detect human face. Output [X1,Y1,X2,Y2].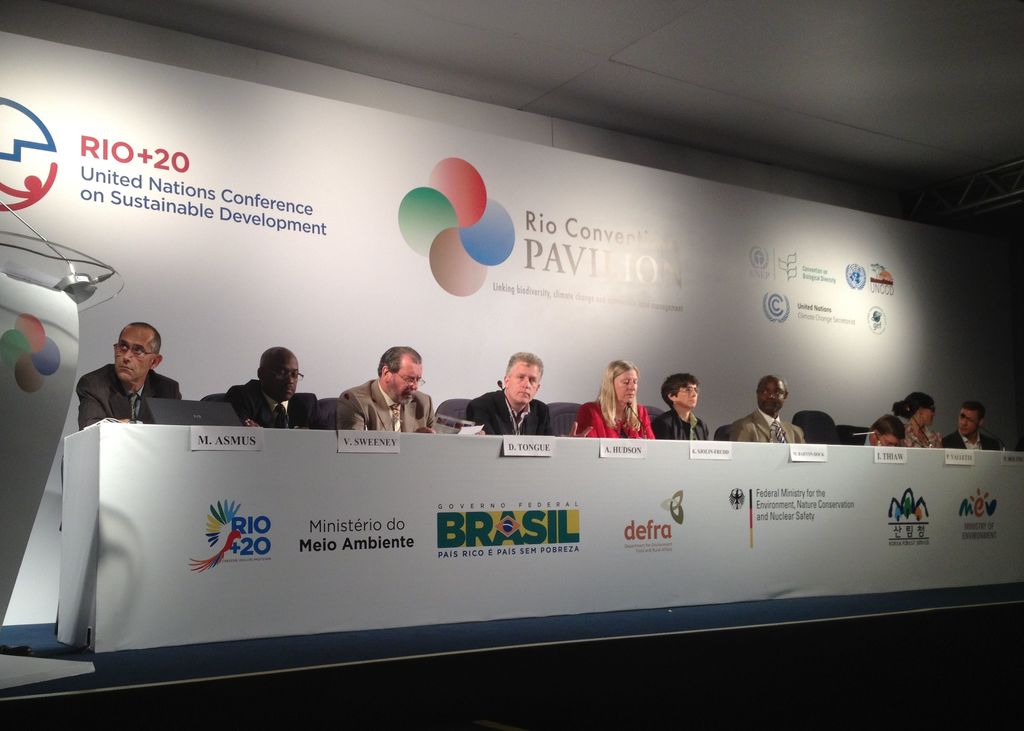
[389,356,422,394].
